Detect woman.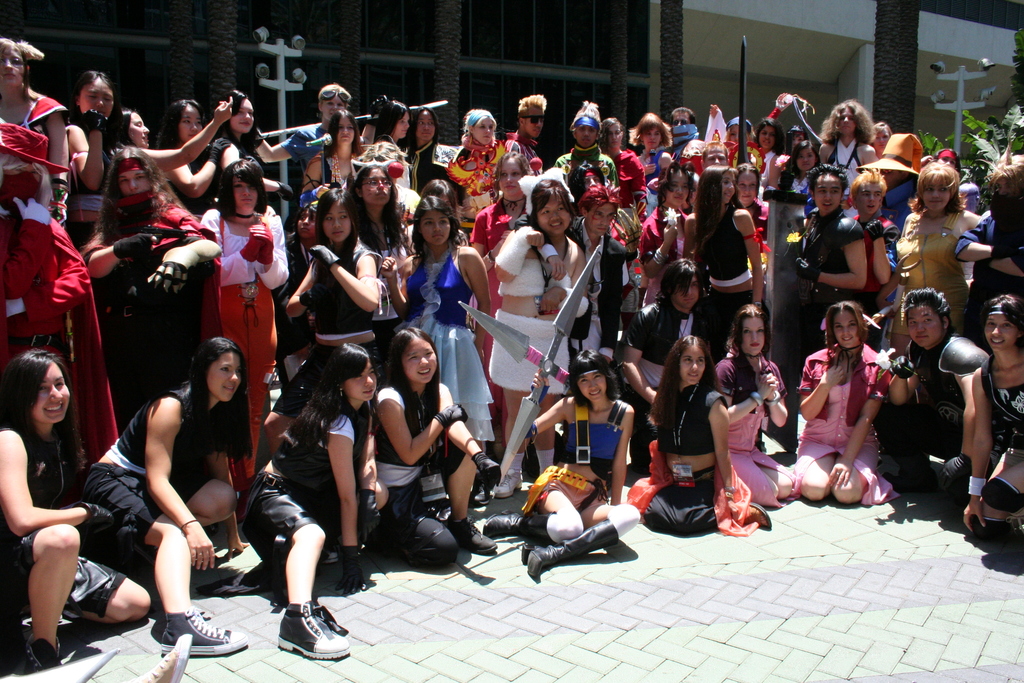
Detected at locate(714, 303, 803, 512).
